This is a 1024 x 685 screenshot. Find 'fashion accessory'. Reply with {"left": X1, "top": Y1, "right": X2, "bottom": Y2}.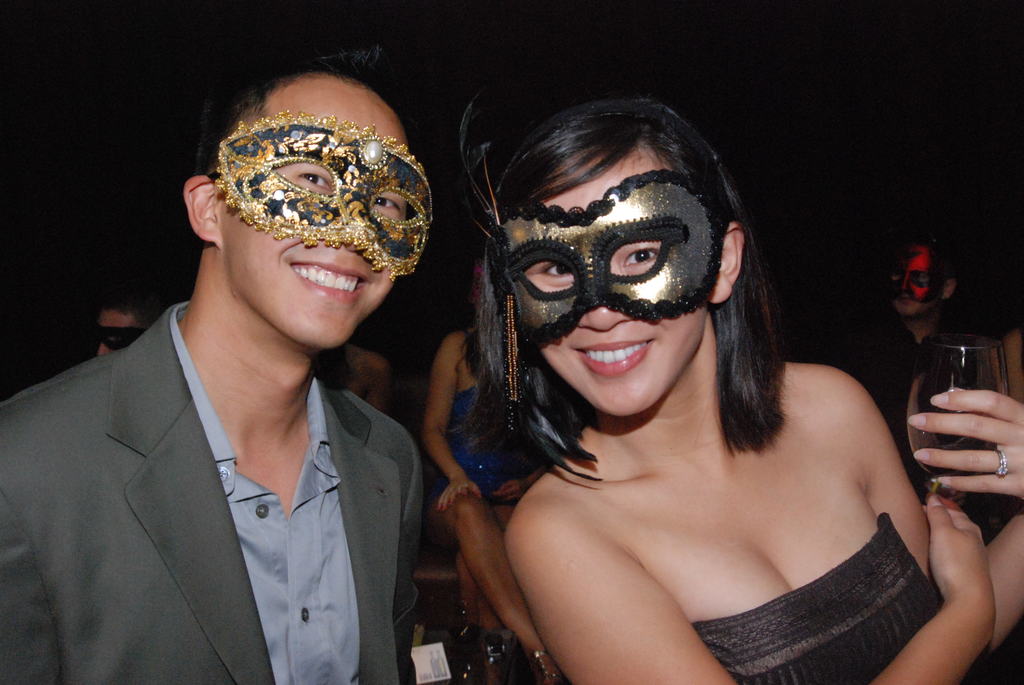
{"left": 210, "top": 109, "right": 434, "bottom": 284}.
